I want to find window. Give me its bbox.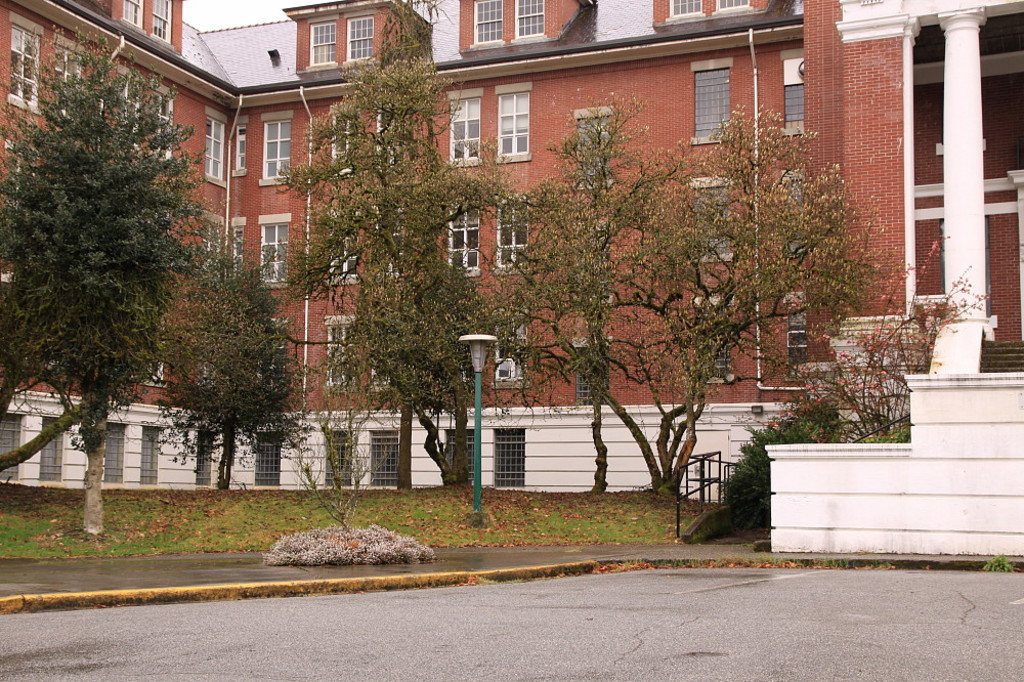
bbox=[327, 101, 349, 185].
